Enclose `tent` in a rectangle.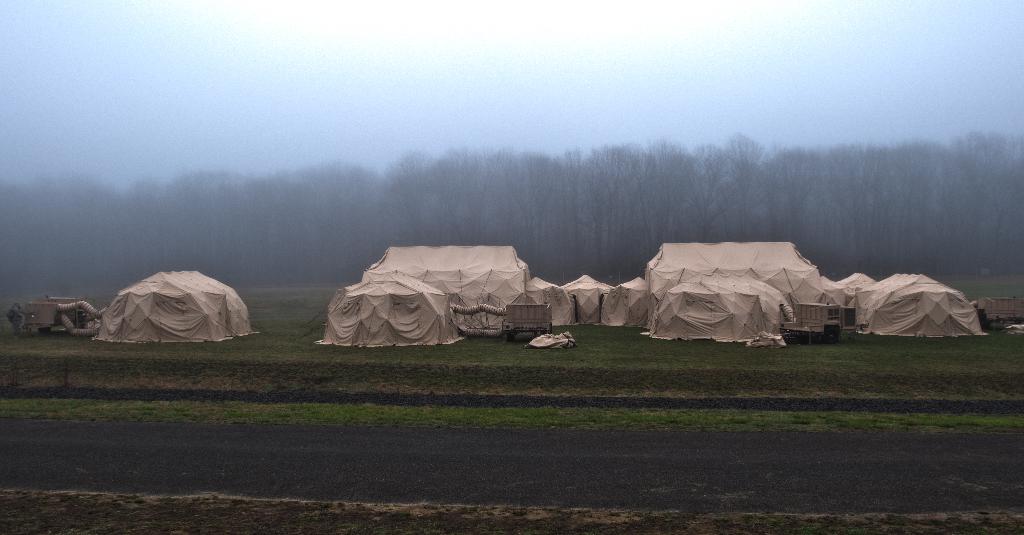
[313, 269, 465, 348].
